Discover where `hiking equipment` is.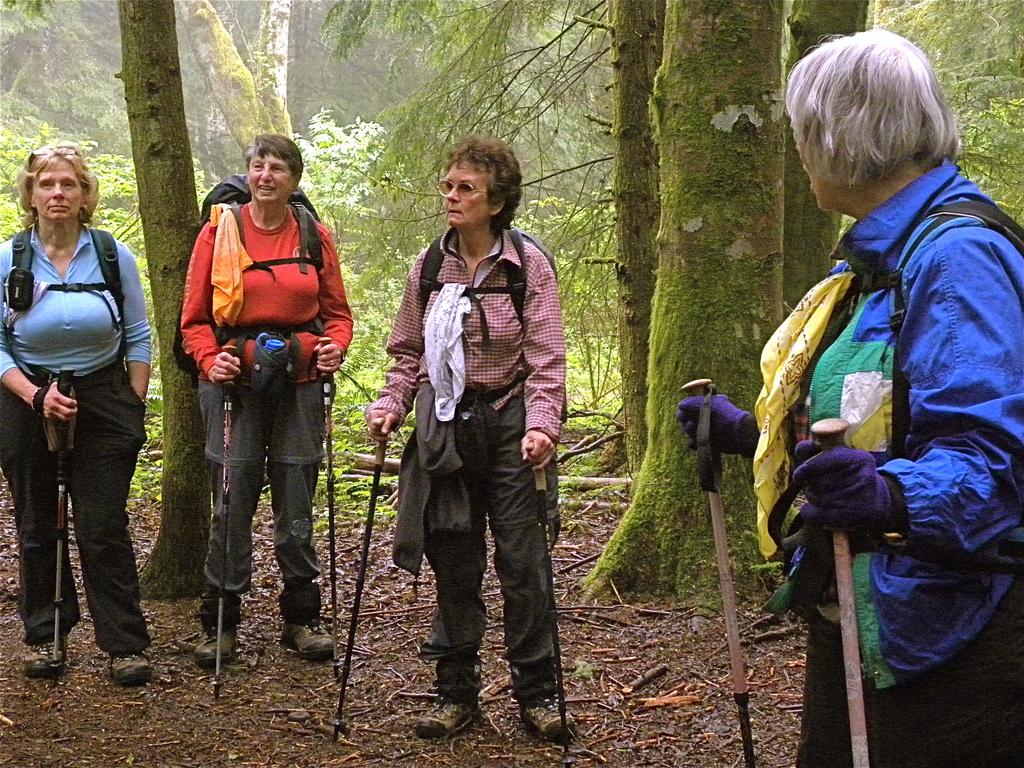
Discovered at box=[419, 225, 564, 322].
